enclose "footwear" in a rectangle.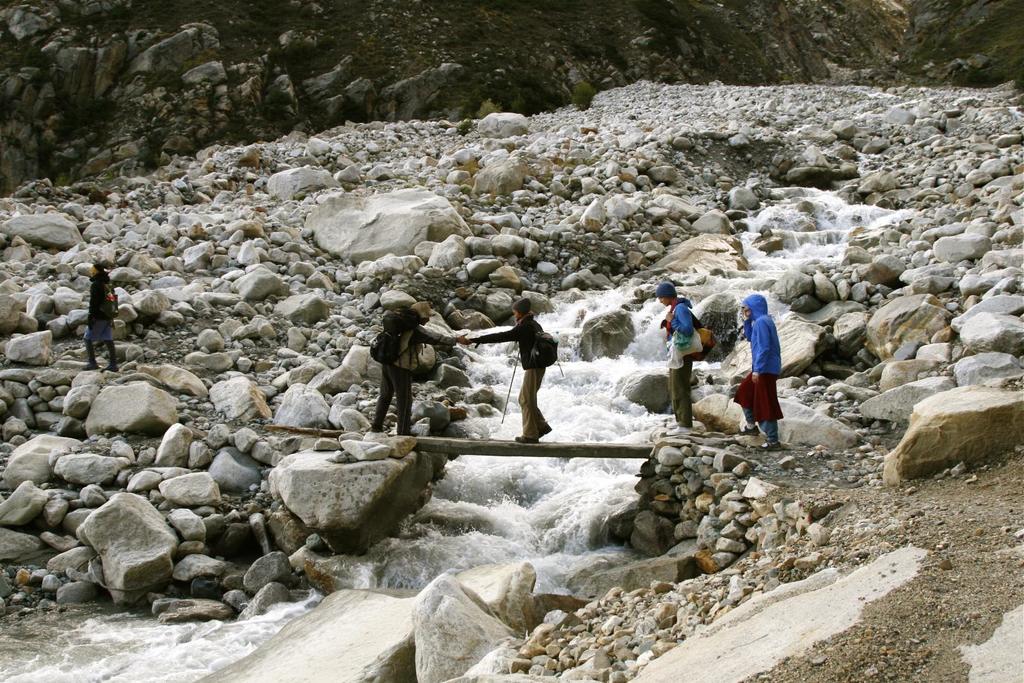
[x1=663, y1=422, x2=696, y2=437].
